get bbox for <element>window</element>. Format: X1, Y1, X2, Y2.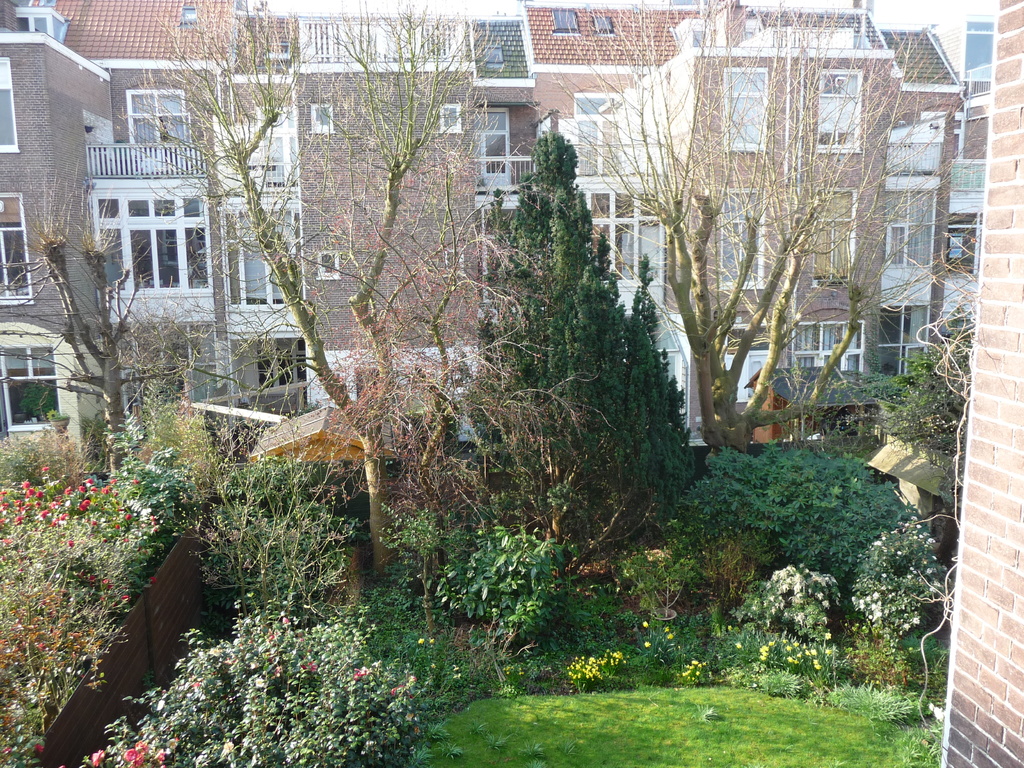
441, 104, 458, 130.
